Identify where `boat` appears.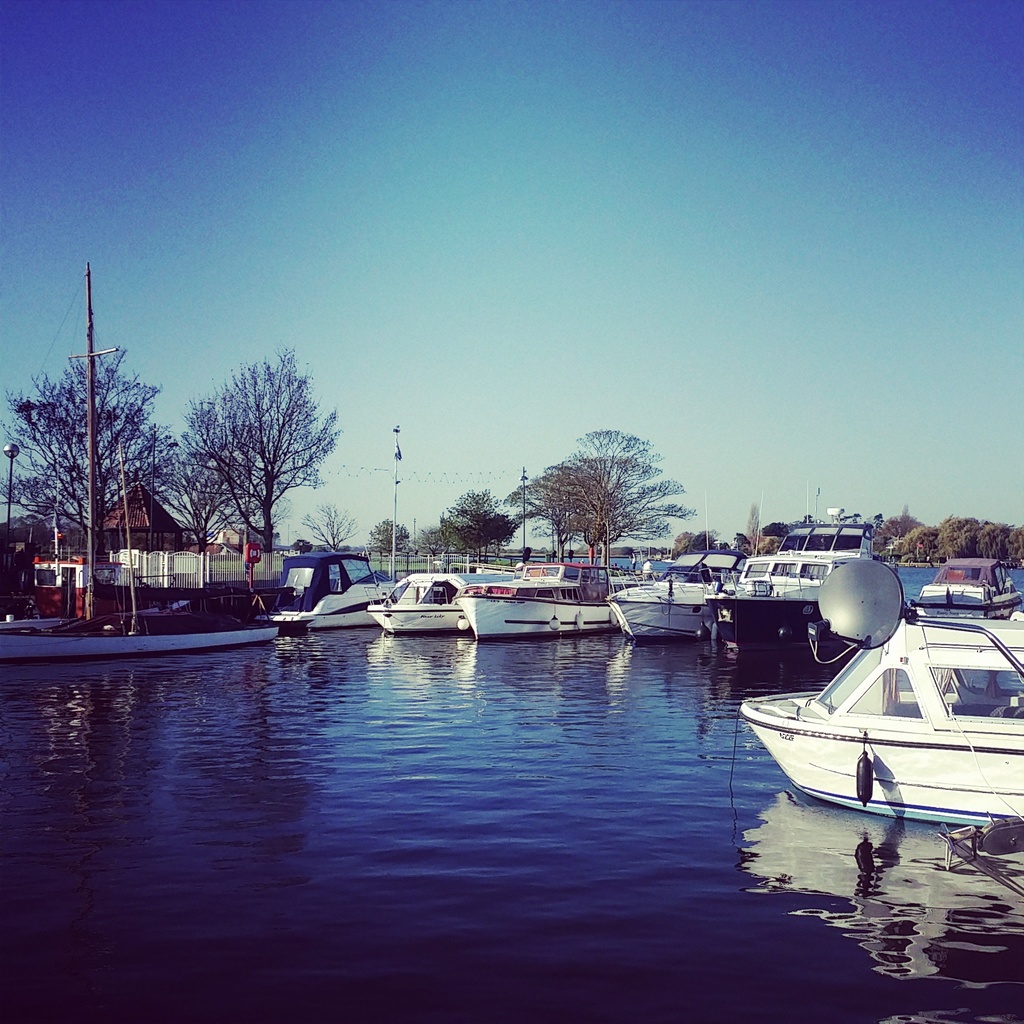
Appears at bbox(725, 587, 1007, 819).
